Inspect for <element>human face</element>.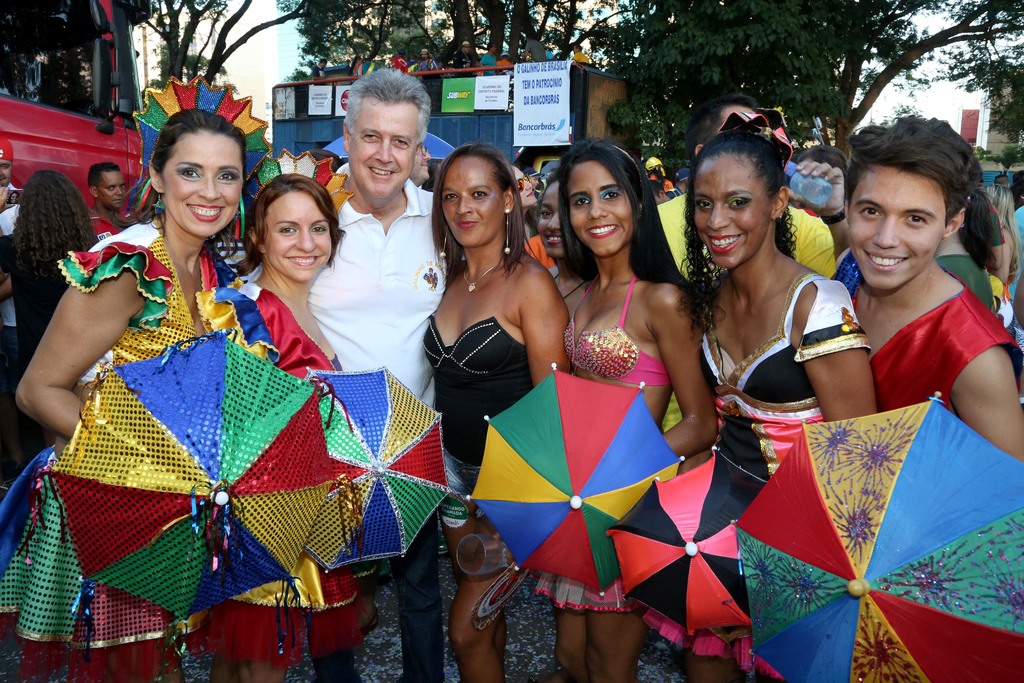
Inspection: 97, 171, 125, 205.
